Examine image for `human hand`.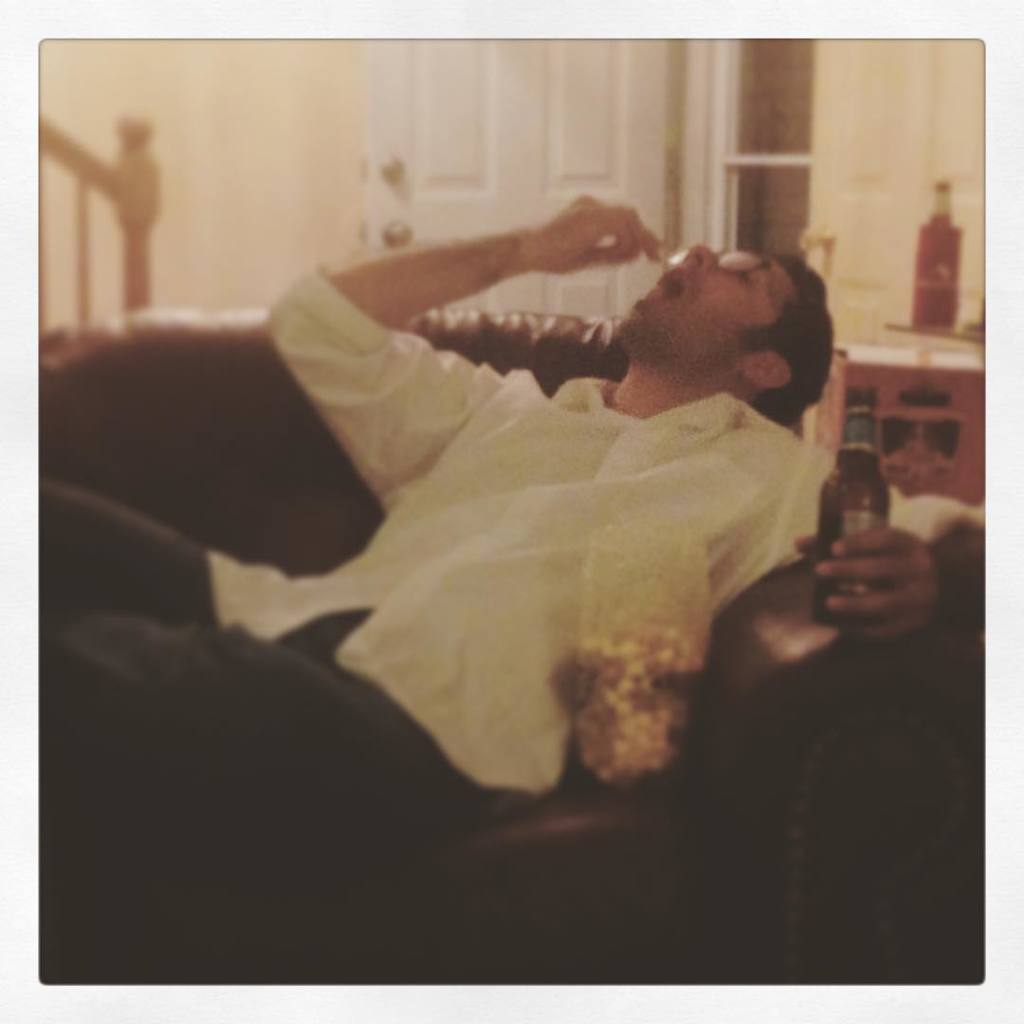
Examination result: x1=535, y1=194, x2=662, y2=277.
